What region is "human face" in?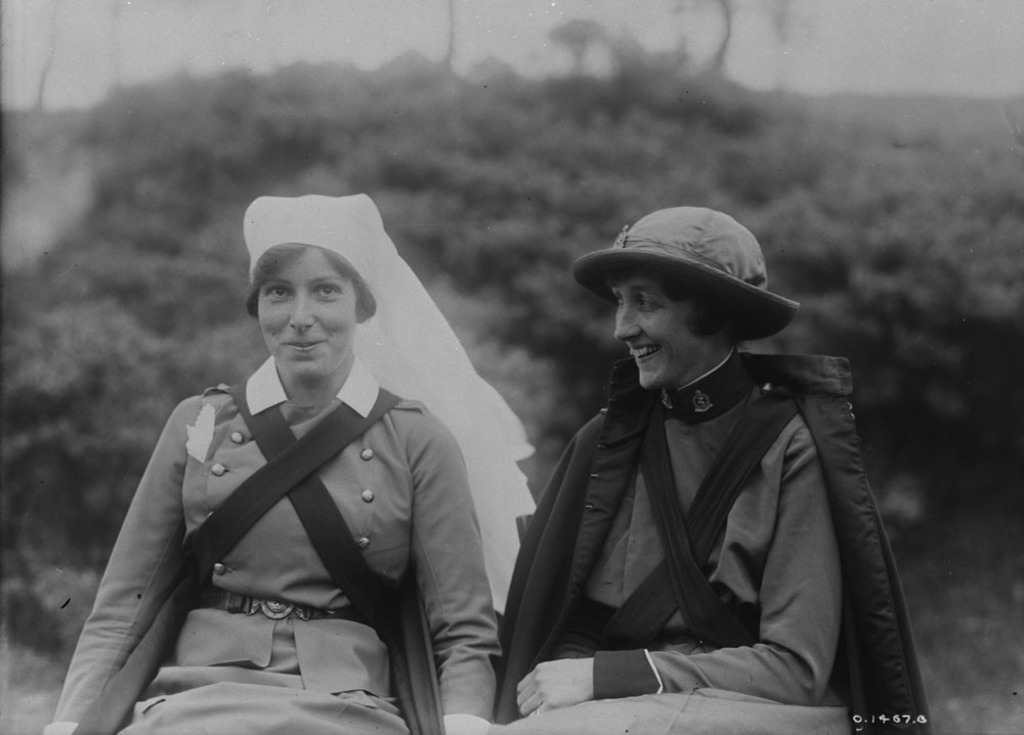
(x1=604, y1=270, x2=713, y2=390).
